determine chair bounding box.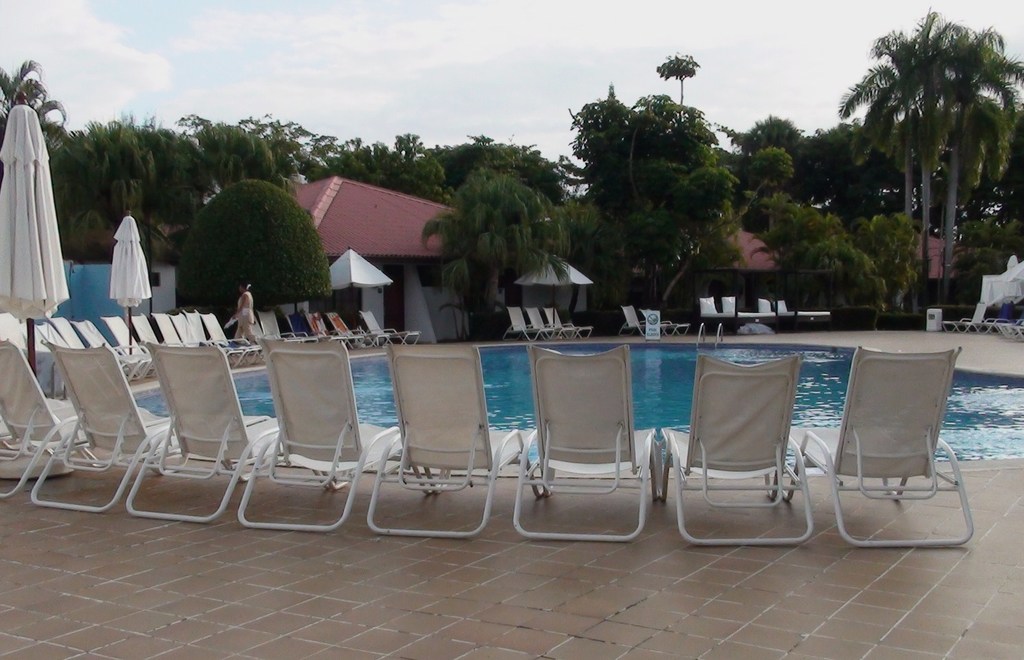
Determined: [left=232, top=333, right=427, bottom=530].
